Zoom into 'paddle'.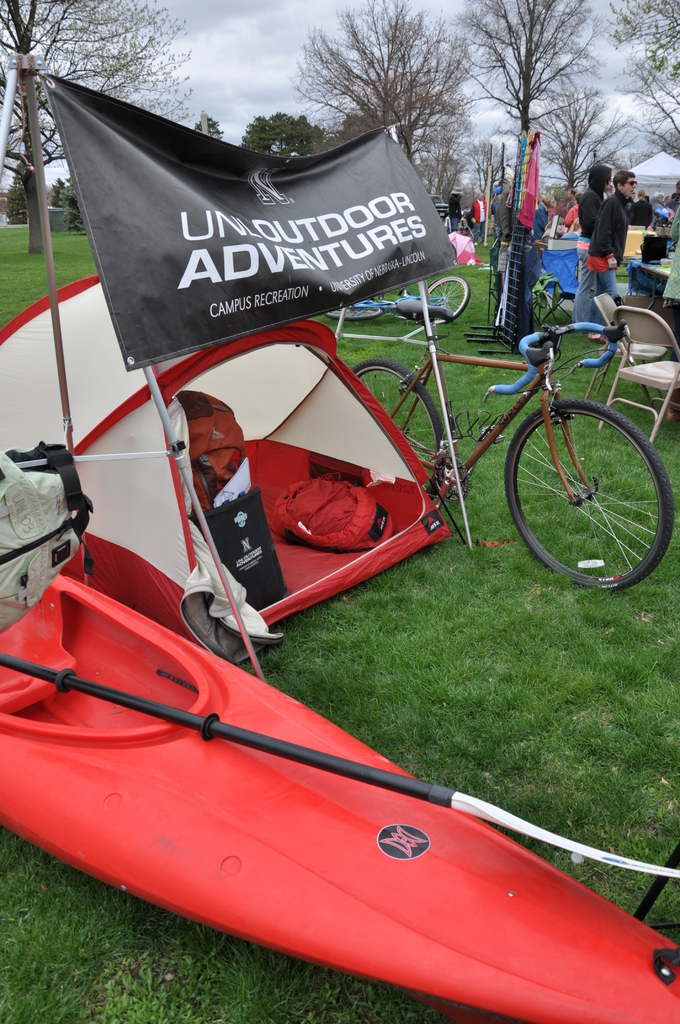
Zoom target: (2, 655, 679, 880).
